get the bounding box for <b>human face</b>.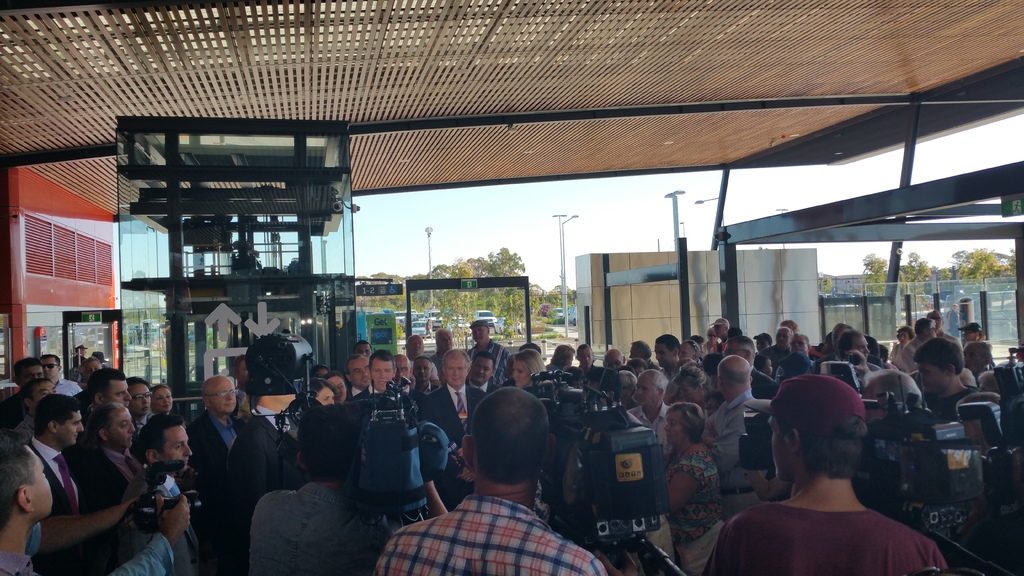
[x1=707, y1=330, x2=717, y2=340].
